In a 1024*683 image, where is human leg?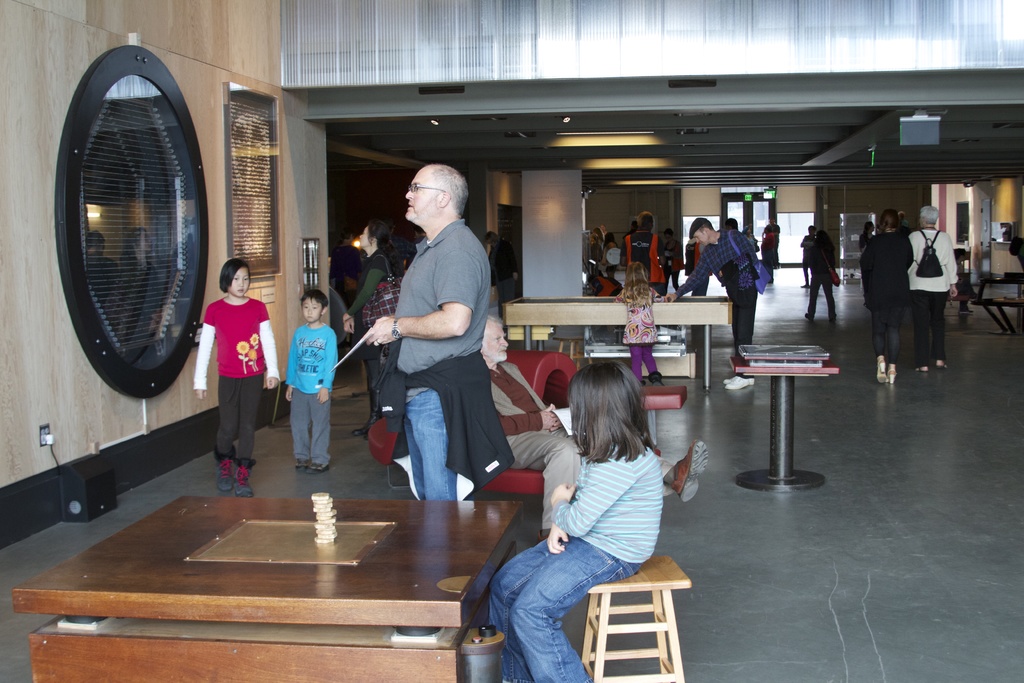
x1=237, y1=374, x2=254, y2=493.
